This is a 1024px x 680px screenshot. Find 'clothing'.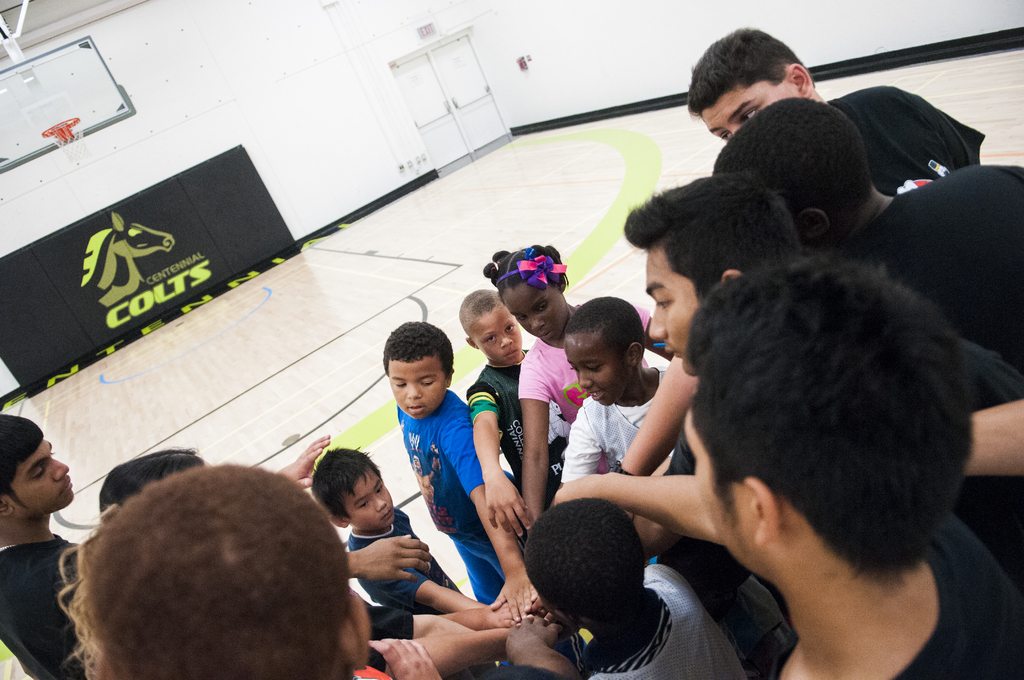
Bounding box: 341,501,480,627.
